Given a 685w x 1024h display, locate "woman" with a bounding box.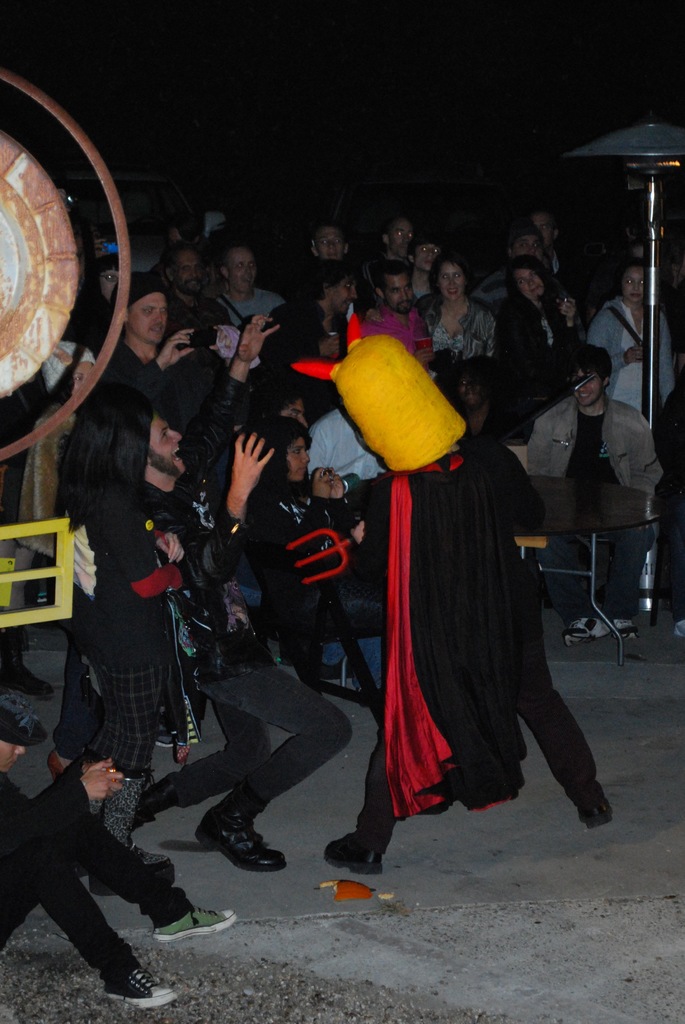
Located: (18,340,94,551).
